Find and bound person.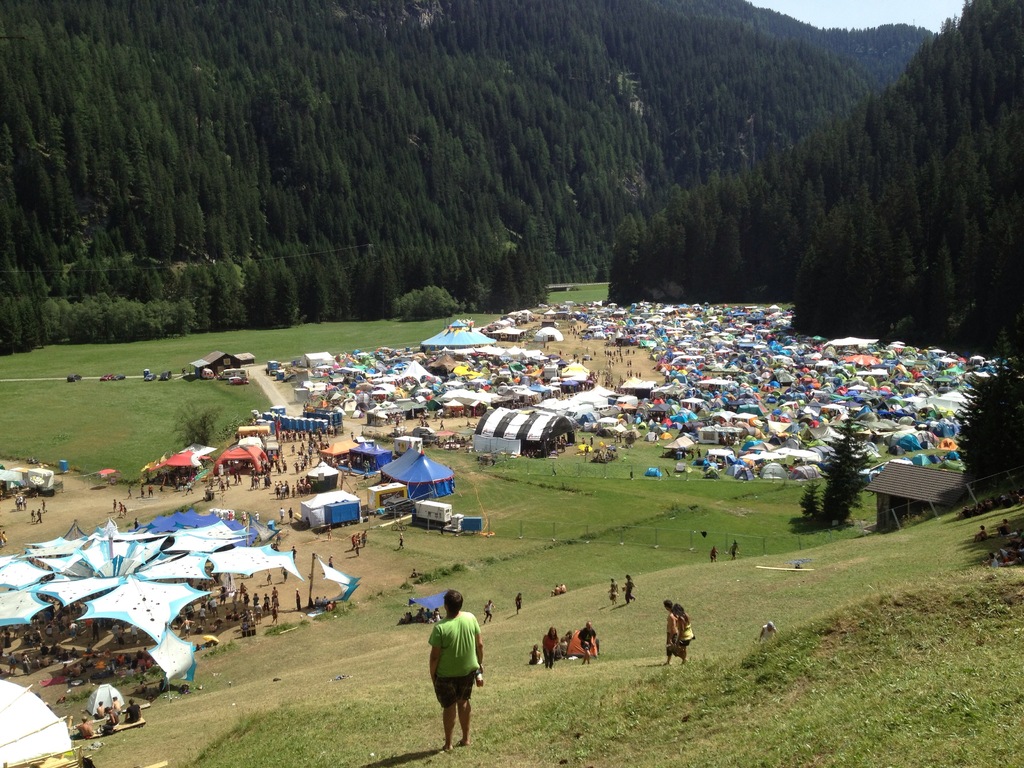
Bound: x1=675 y1=602 x2=696 y2=666.
